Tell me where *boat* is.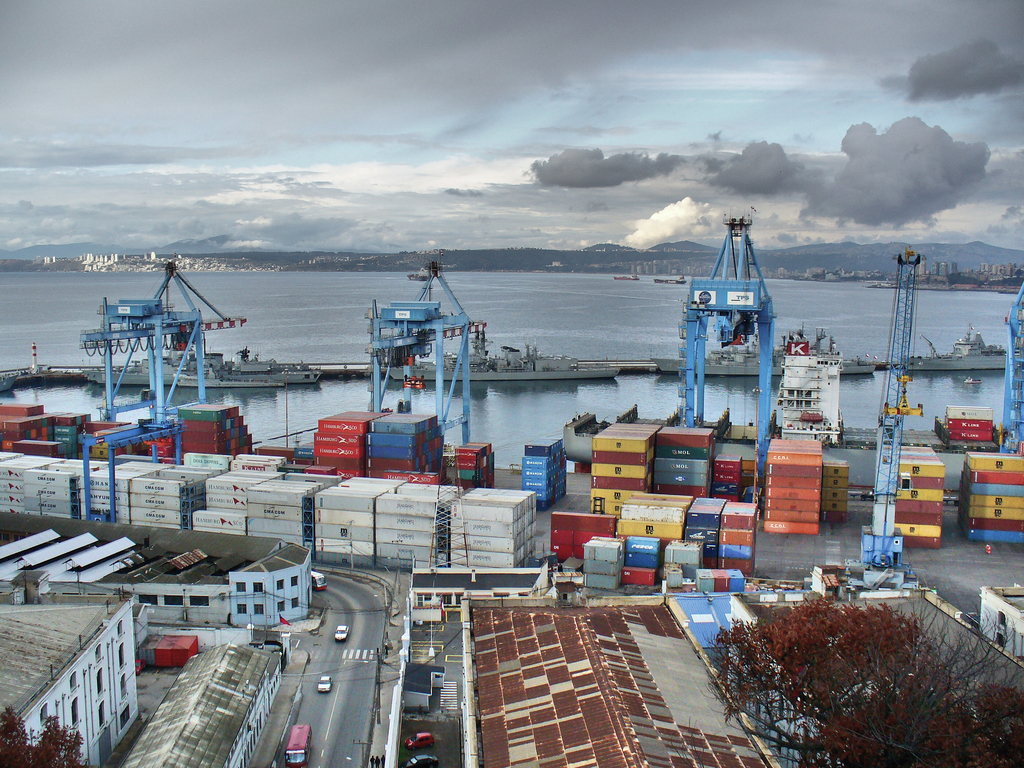
*boat* is at box=[900, 321, 1012, 380].
